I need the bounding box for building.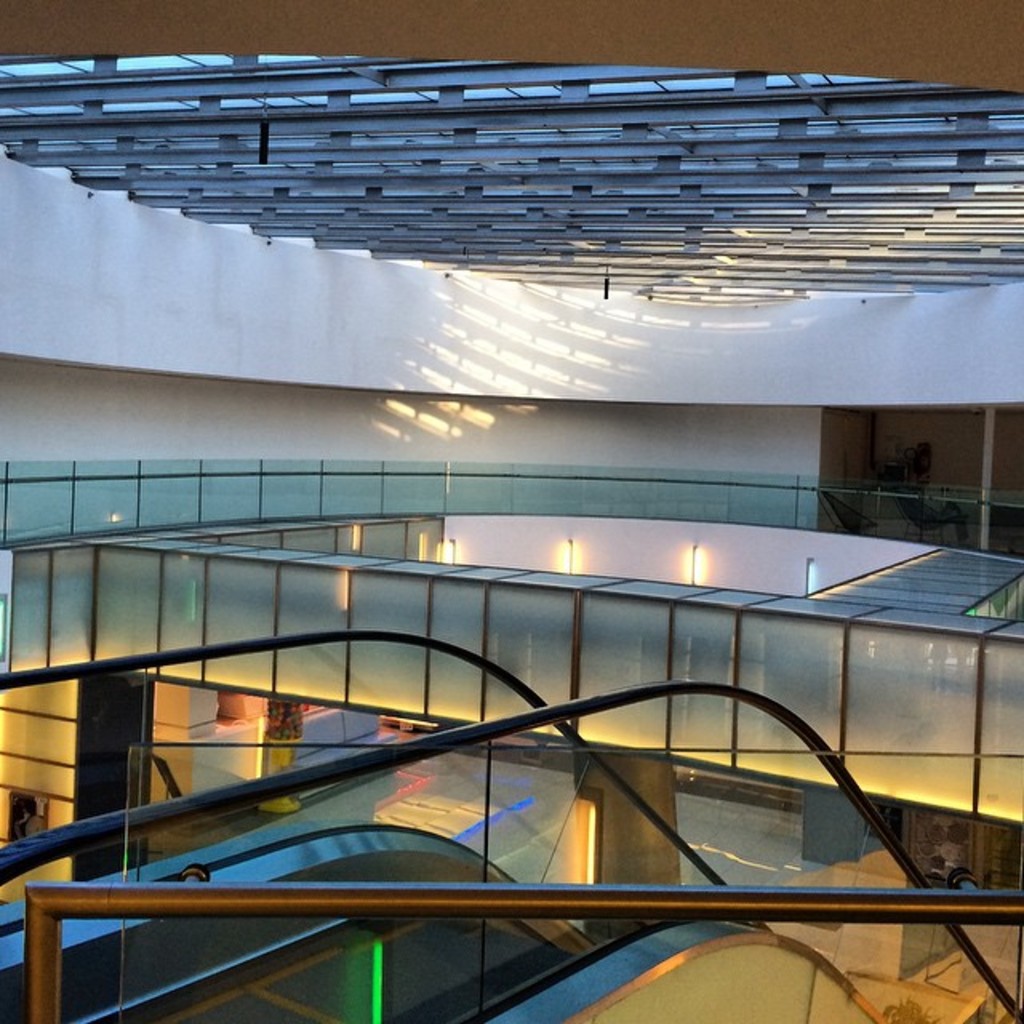
Here it is: box=[0, 0, 1022, 1022].
